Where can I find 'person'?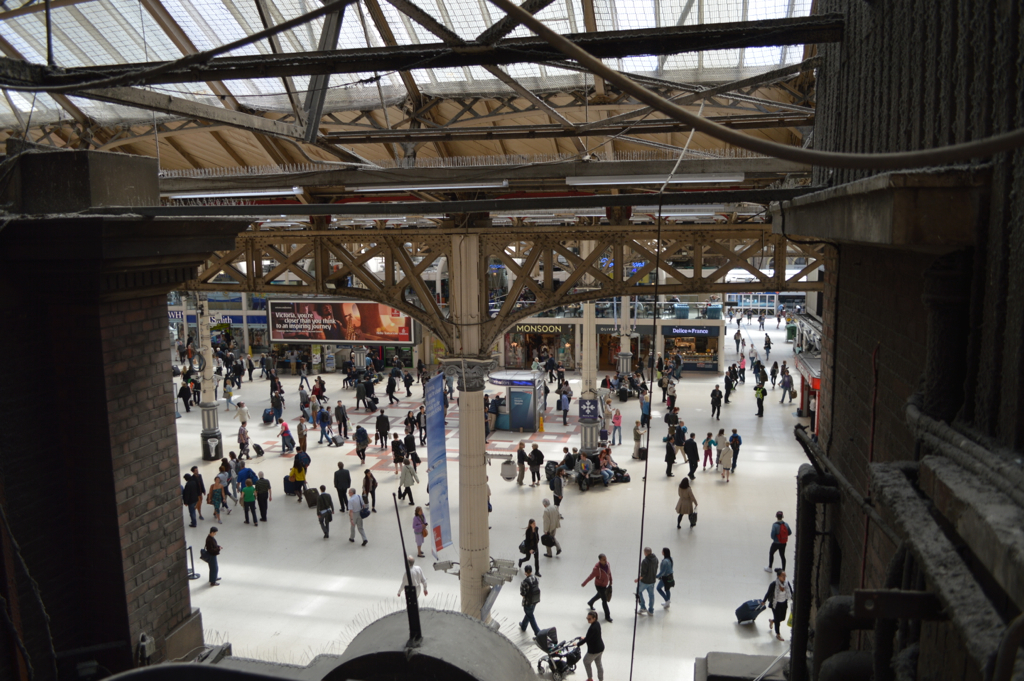
You can find it at {"x1": 416, "y1": 400, "x2": 429, "y2": 440}.
